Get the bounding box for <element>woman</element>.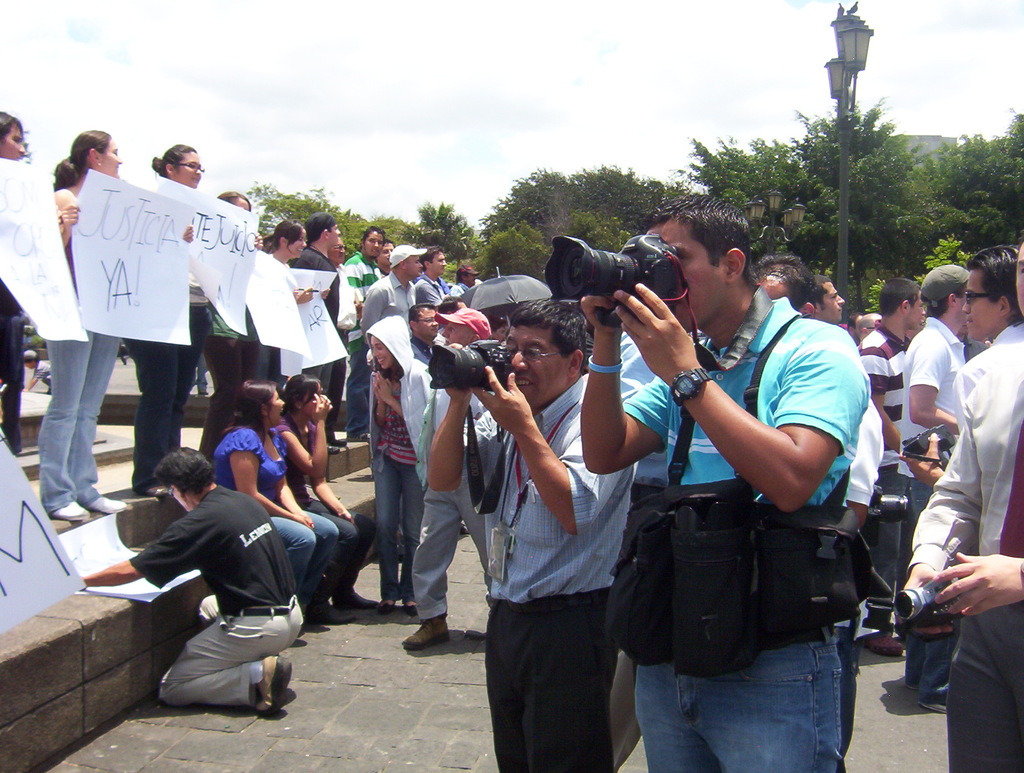
box=[201, 379, 355, 624].
